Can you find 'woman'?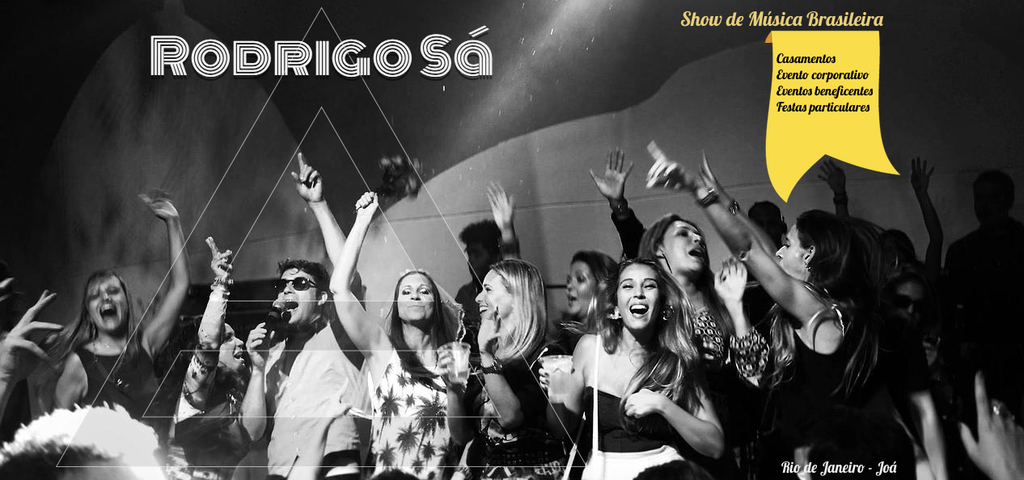
Yes, bounding box: {"x1": 154, "y1": 238, "x2": 249, "y2": 479}.
